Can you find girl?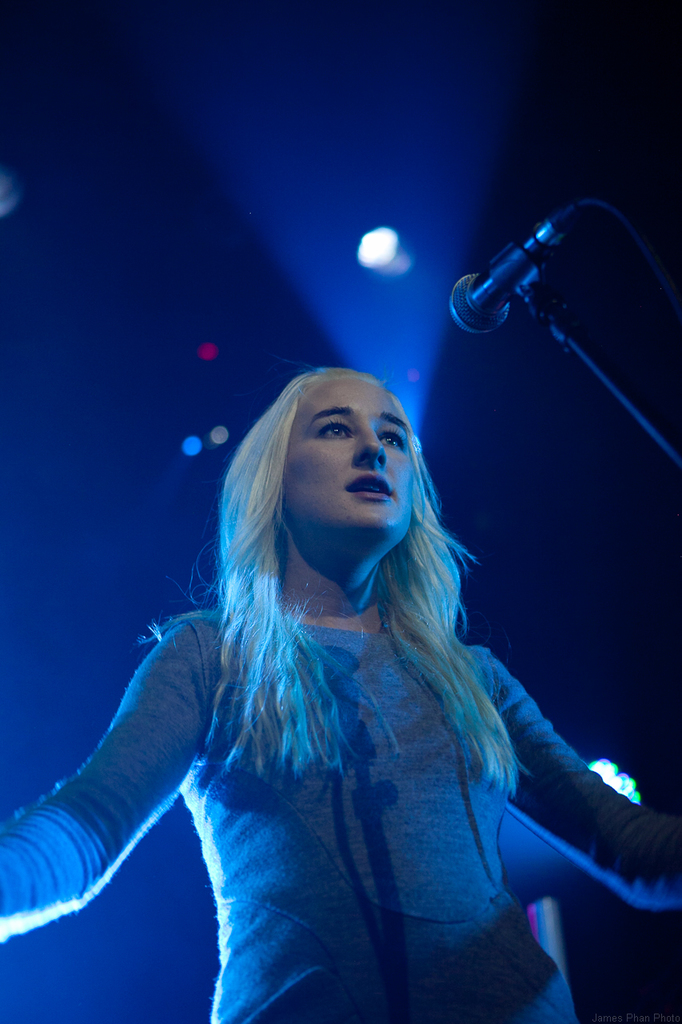
Yes, bounding box: region(0, 360, 681, 1023).
